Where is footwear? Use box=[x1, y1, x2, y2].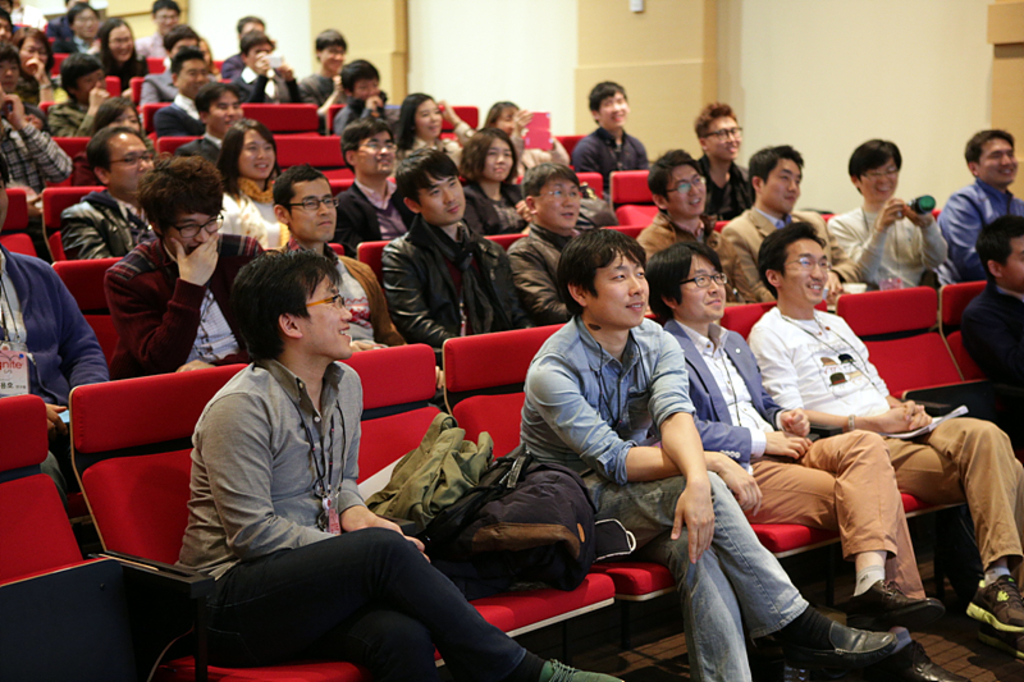
box=[534, 654, 631, 681].
